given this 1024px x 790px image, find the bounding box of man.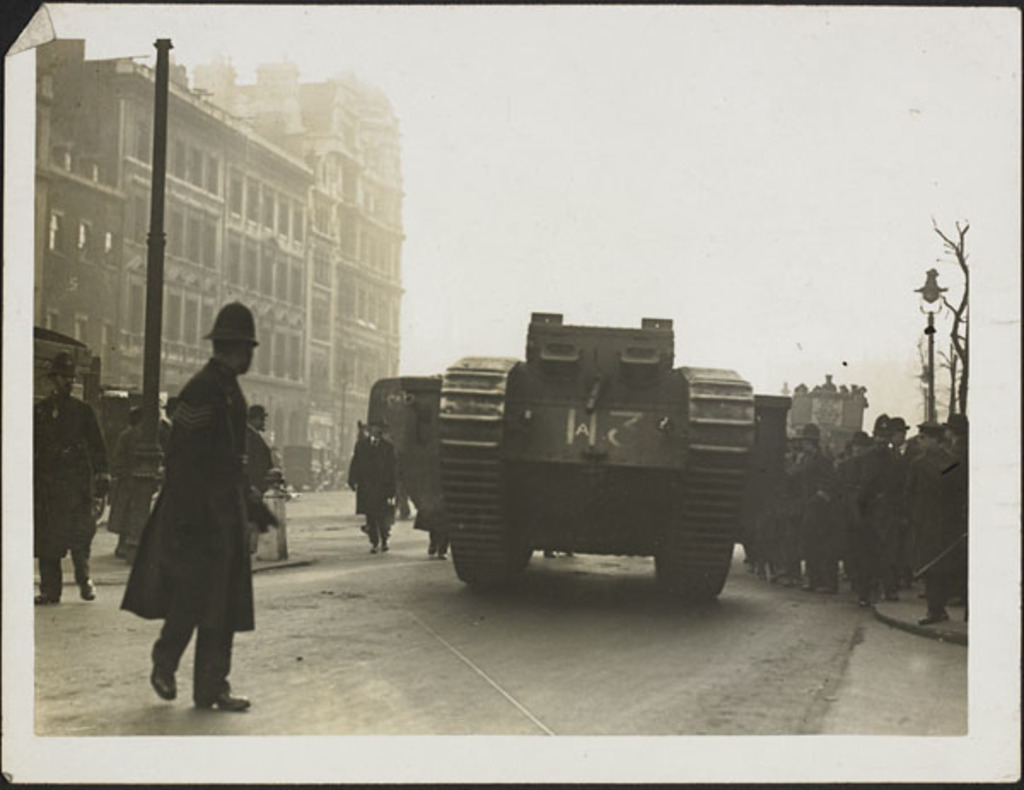
(left=343, top=416, right=399, bottom=553).
